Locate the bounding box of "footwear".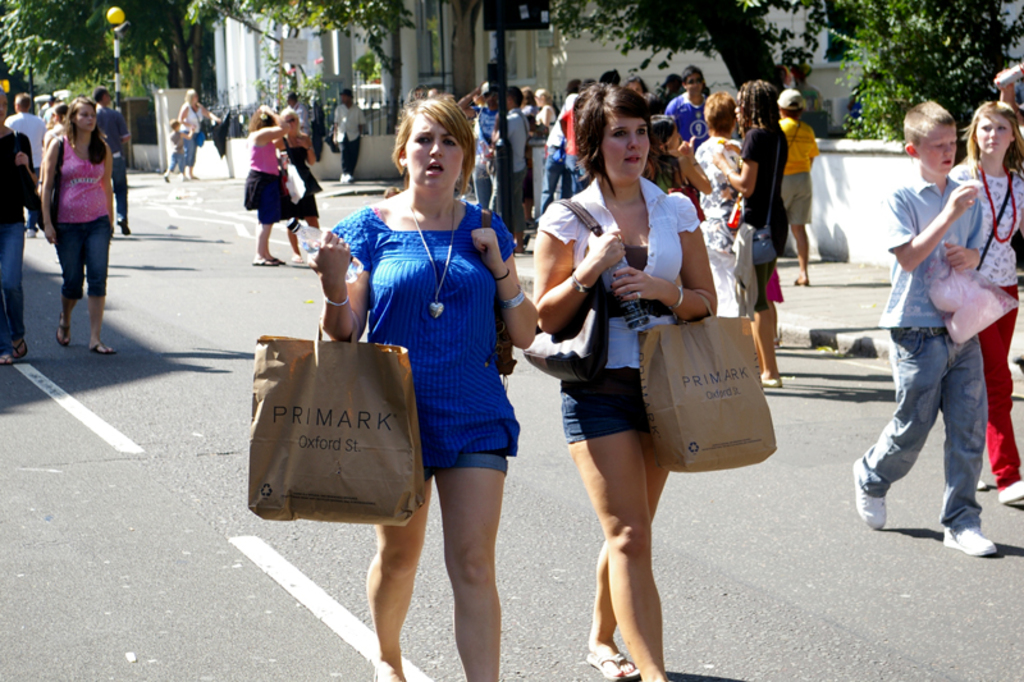
Bounding box: BBox(996, 477, 1023, 511).
